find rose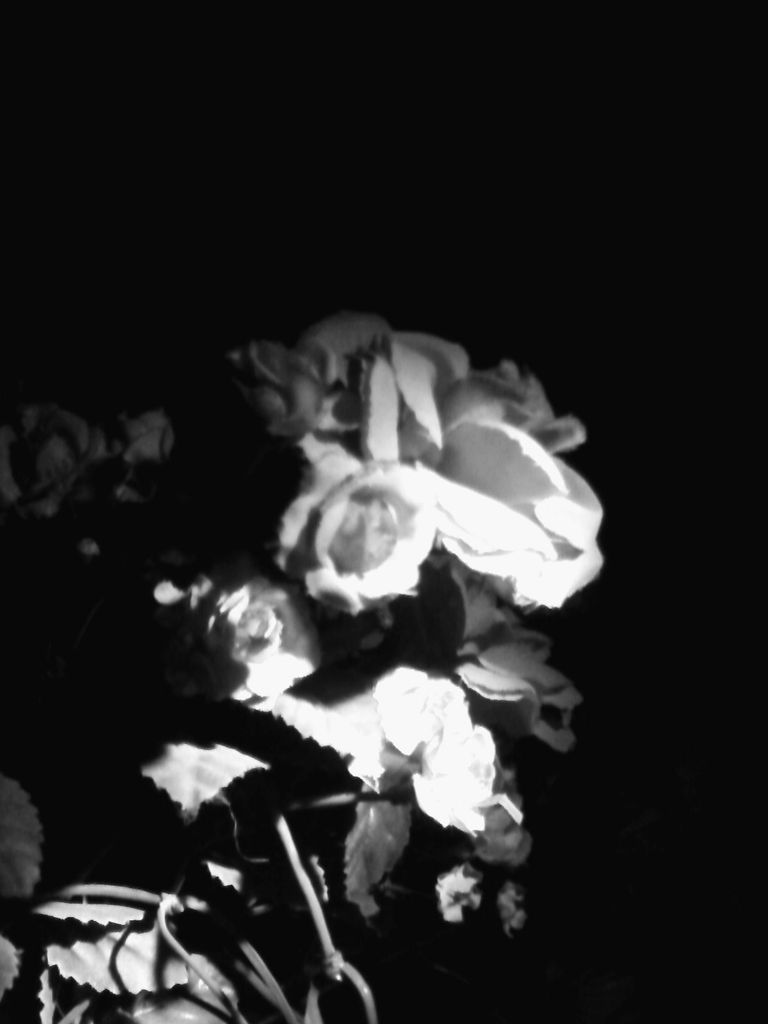
{"left": 360, "top": 332, "right": 608, "bottom": 610}
